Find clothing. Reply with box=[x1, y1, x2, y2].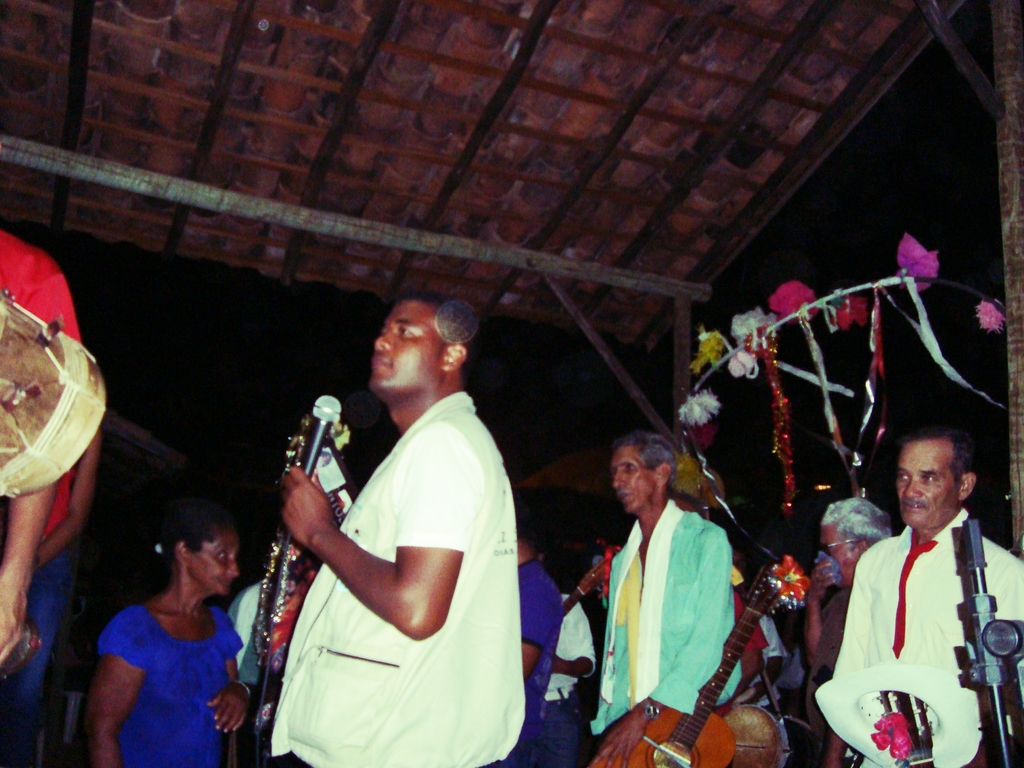
box=[509, 562, 556, 756].
